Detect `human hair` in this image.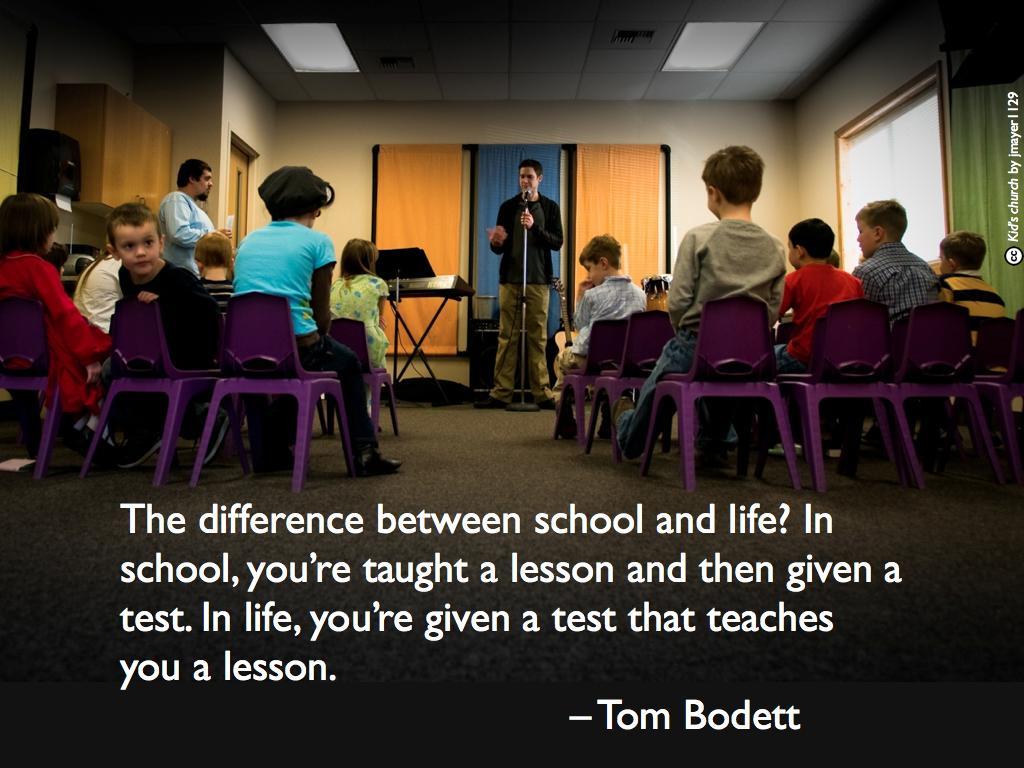
Detection: detection(583, 237, 624, 265).
